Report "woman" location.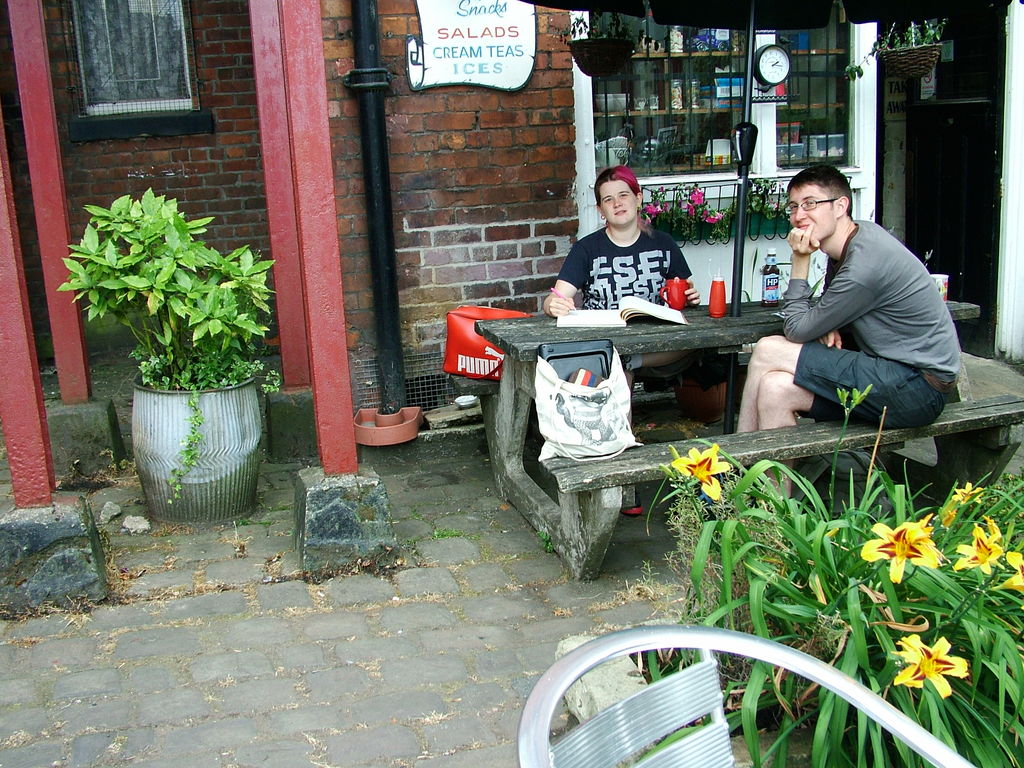
Report: 541/165/701/515.
